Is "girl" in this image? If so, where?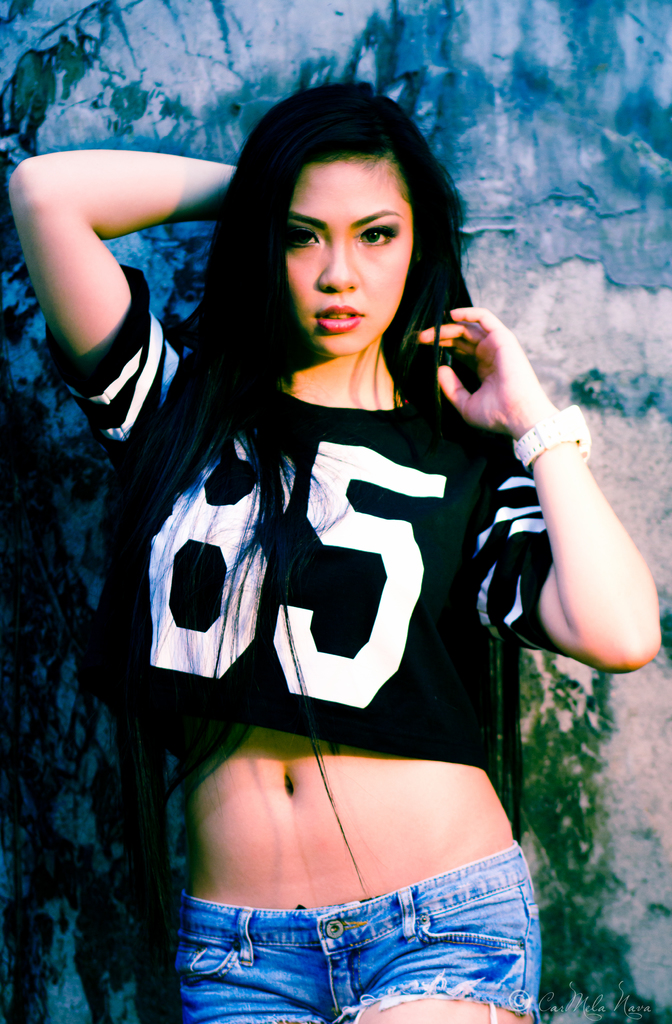
Yes, at detection(0, 77, 668, 1023).
